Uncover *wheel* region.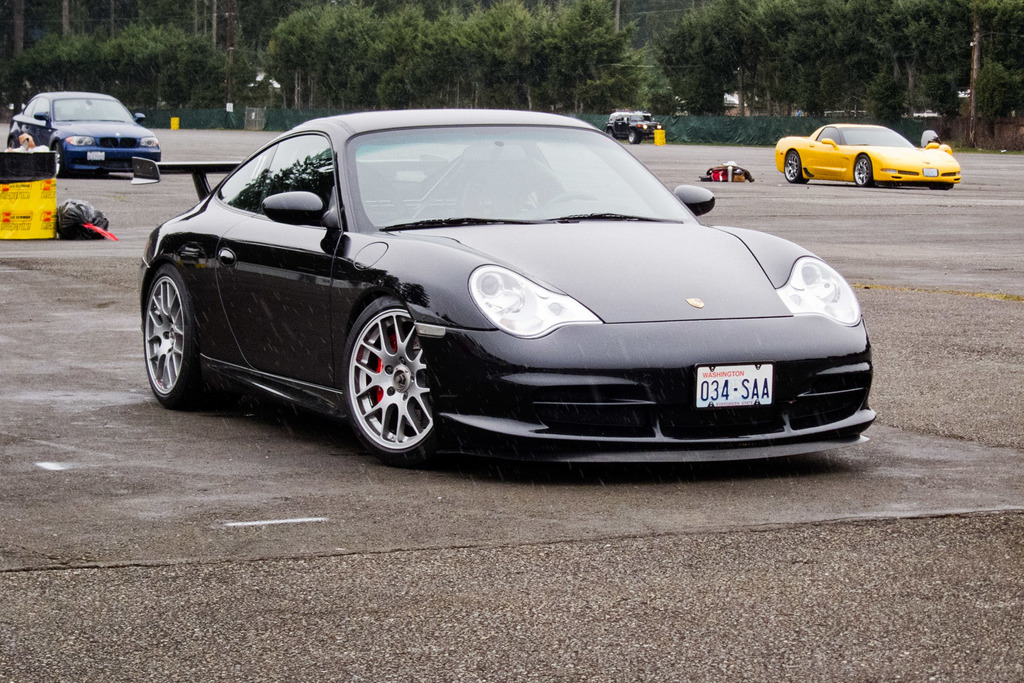
Uncovered: detection(783, 149, 808, 182).
